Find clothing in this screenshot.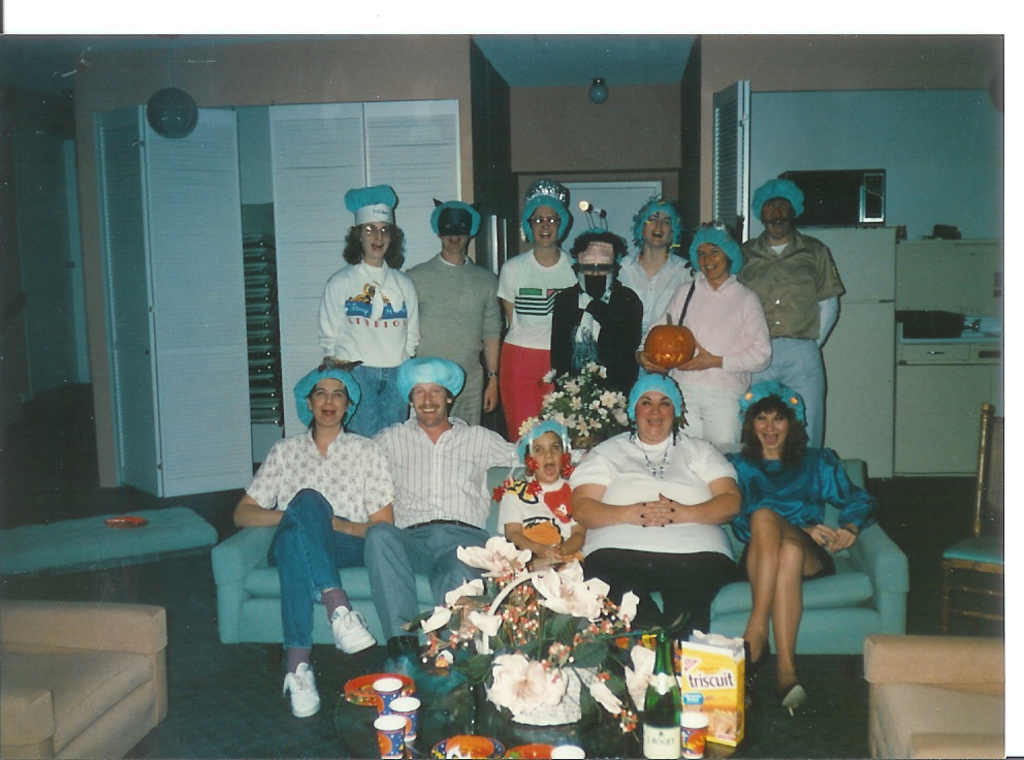
The bounding box for clothing is {"left": 509, "top": 477, "right": 575, "bottom": 549}.
